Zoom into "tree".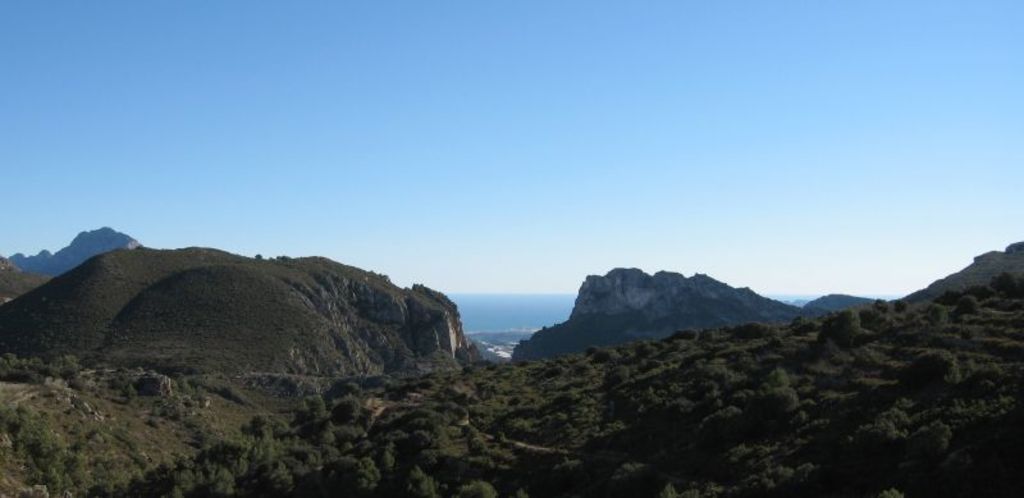
Zoom target: 292:394:323:420.
